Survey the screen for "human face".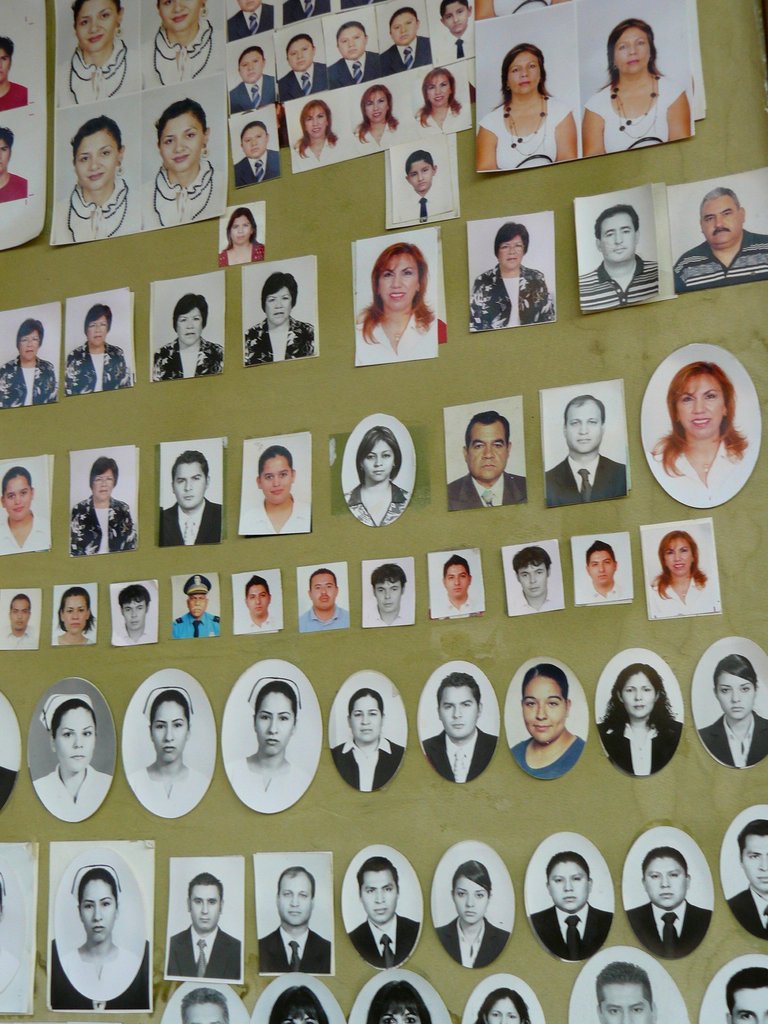
Survey found: 118/602/148/632.
